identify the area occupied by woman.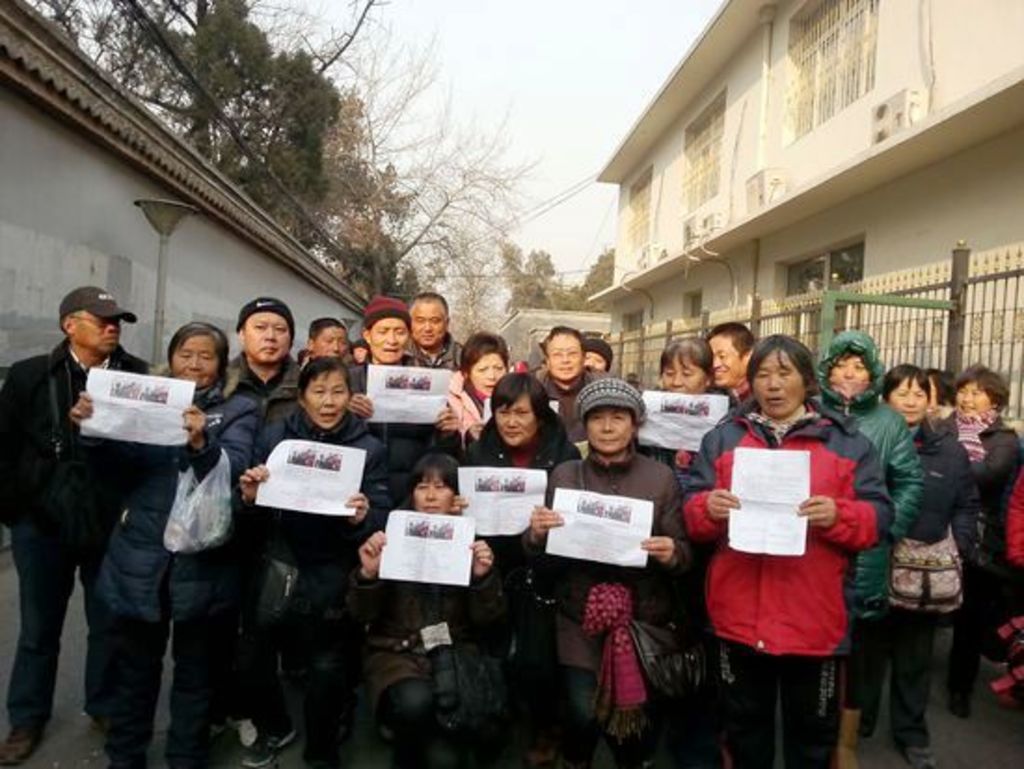
Area: [left=627, top=337, right=741, bottom=475].
